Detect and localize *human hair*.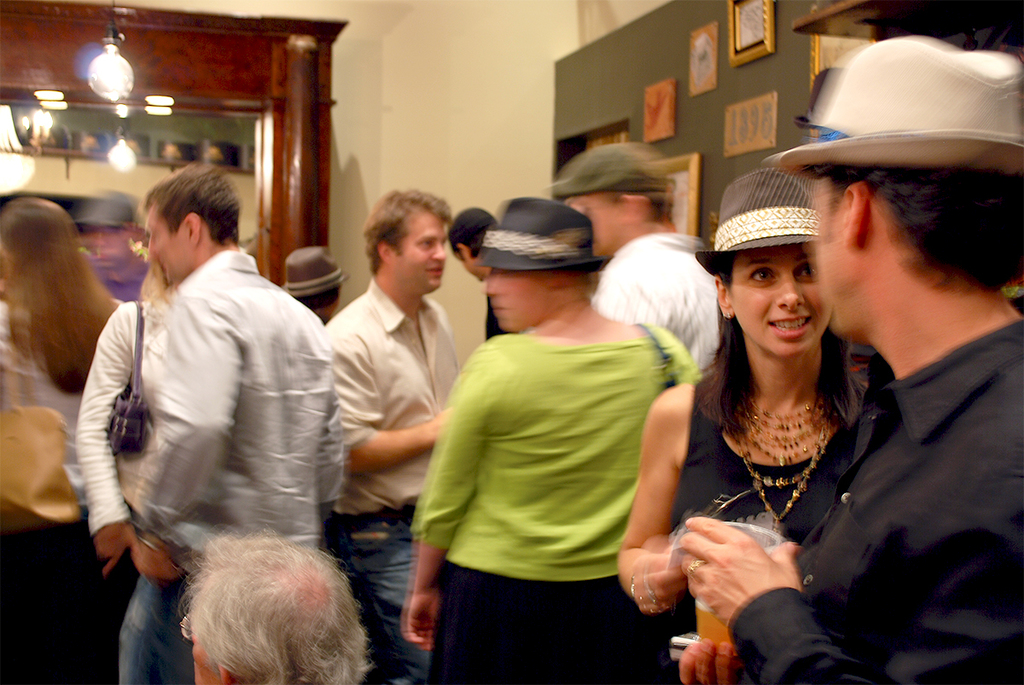
Localized at bbox=[147, 542, 373, 684].
